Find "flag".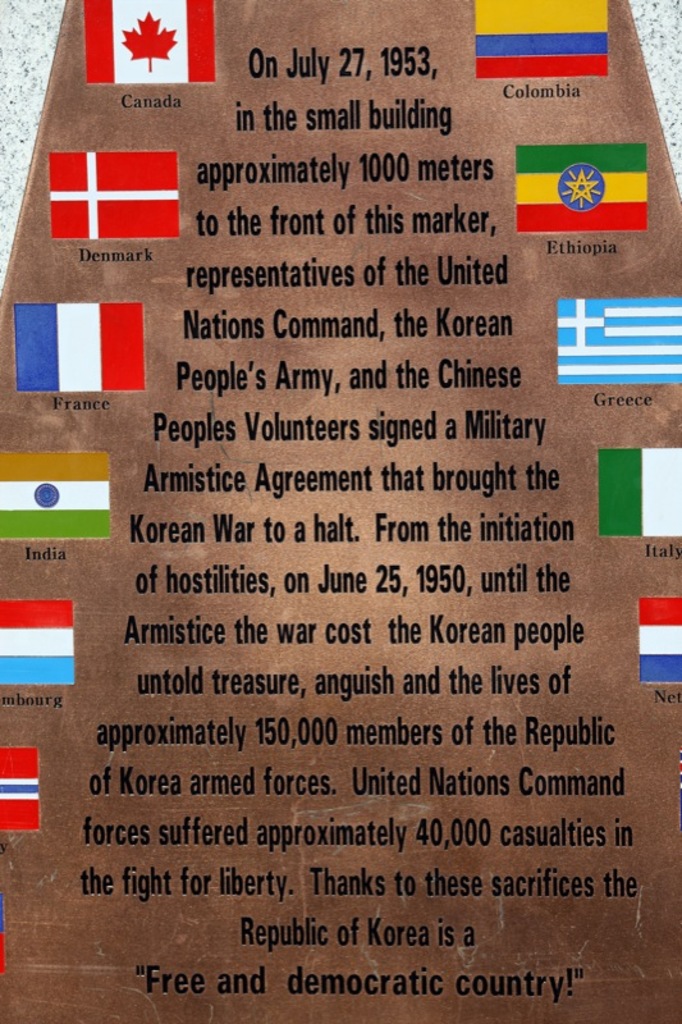
x1=0 y1=745 x2=42 y2=835.
